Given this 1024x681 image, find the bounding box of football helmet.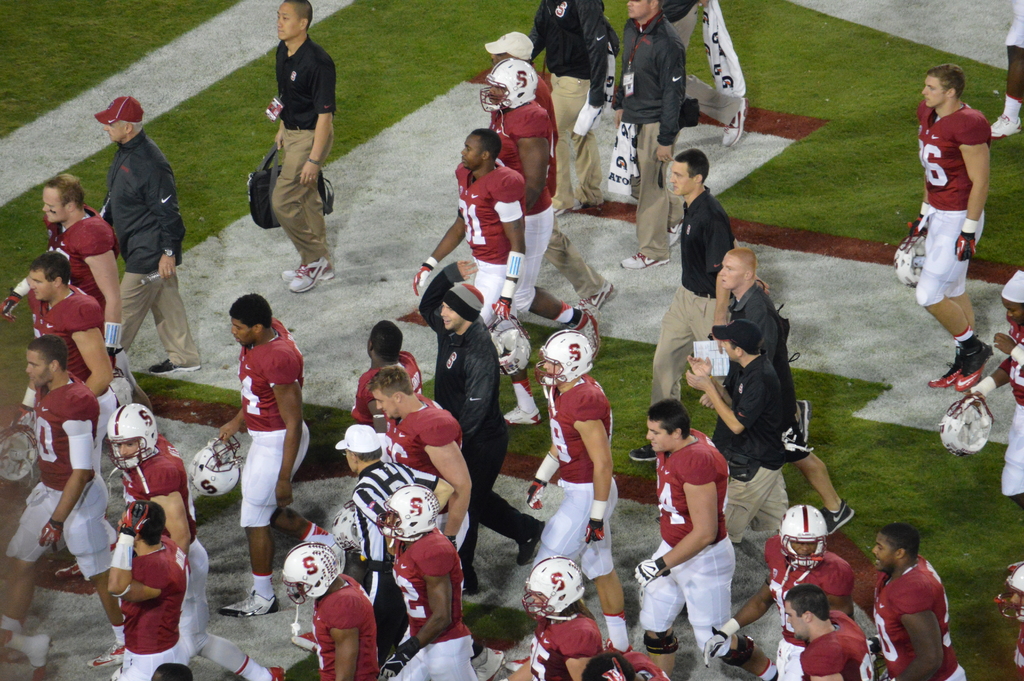
<box>891,229,933,285</box>.
